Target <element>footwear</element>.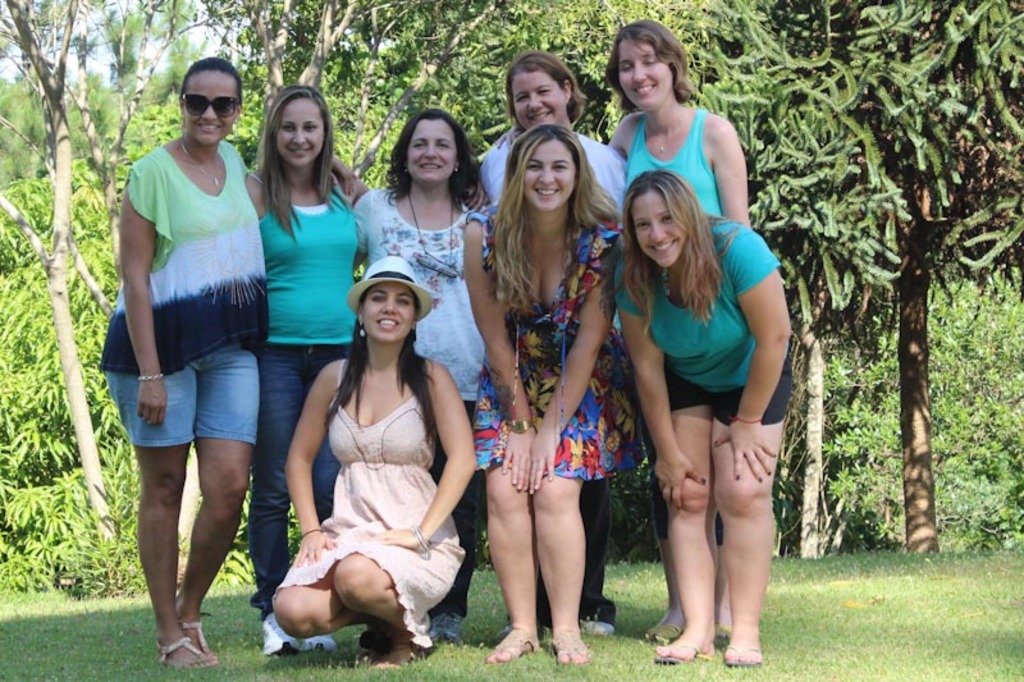
Target region: 716,623,728,646.
